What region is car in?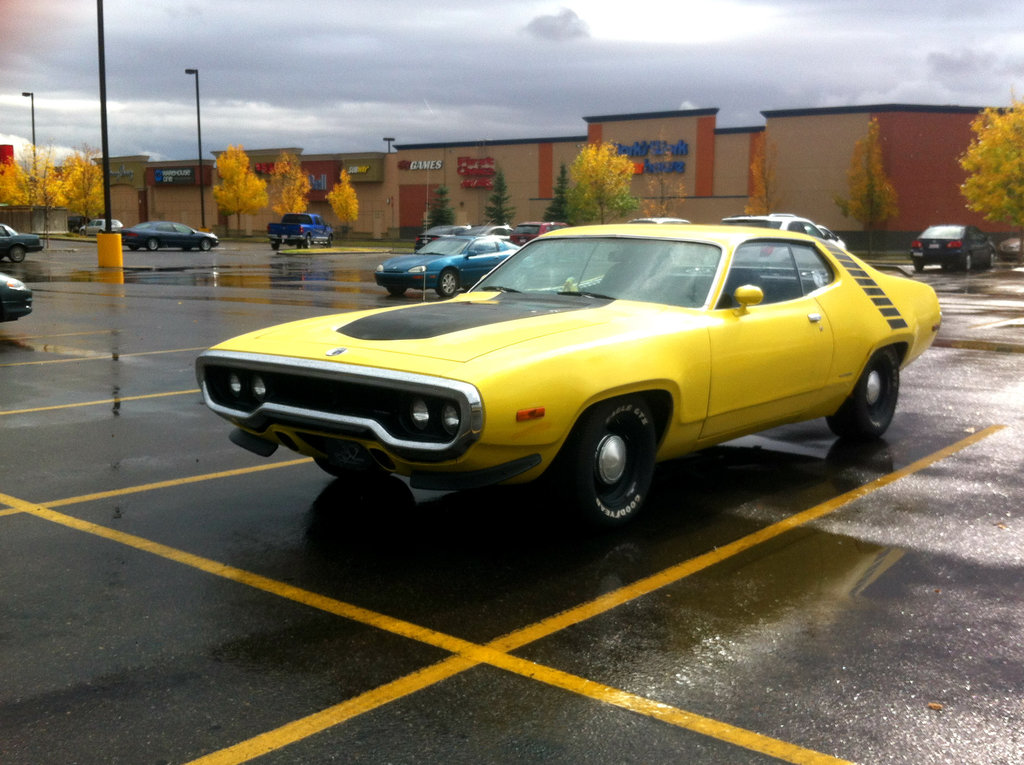
113:217:220:250.
